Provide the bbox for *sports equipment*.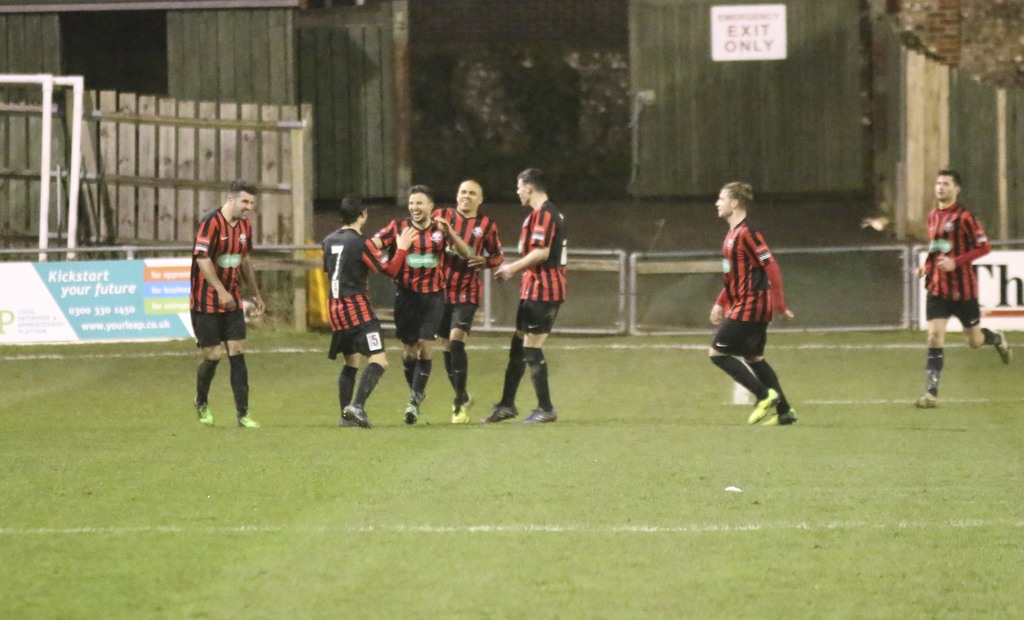
(339, 398, 374, 432).
